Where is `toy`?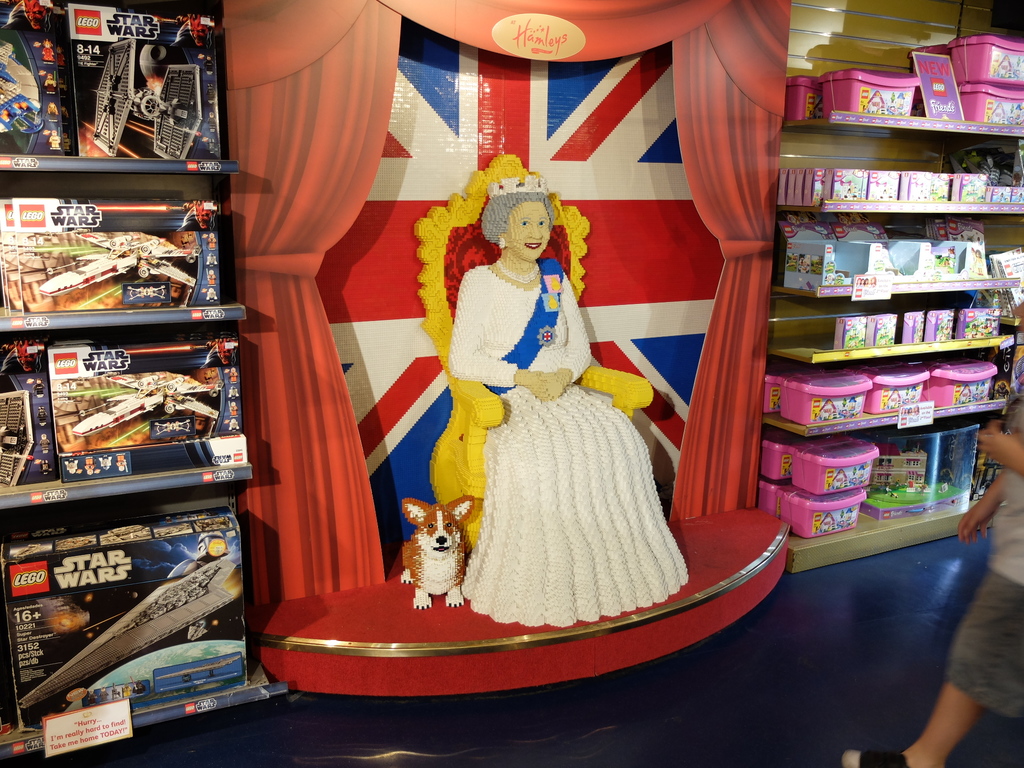
{"left": 18, "top": 558, "right": 236, "bottom": 711}.
